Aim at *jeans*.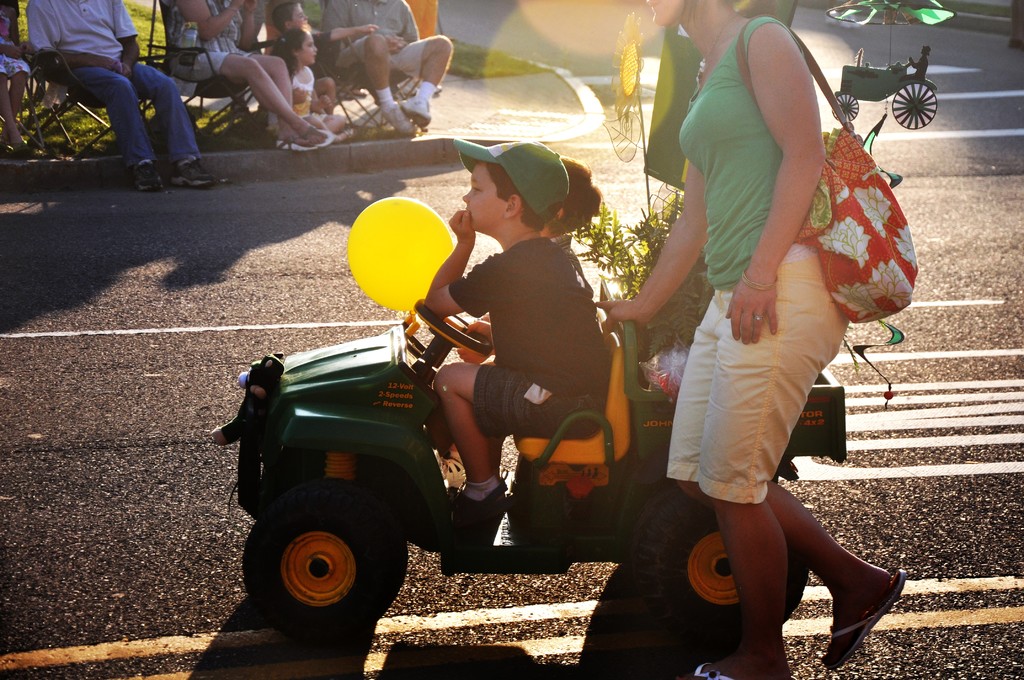
Aimed at [44, 52, 205, 172].
